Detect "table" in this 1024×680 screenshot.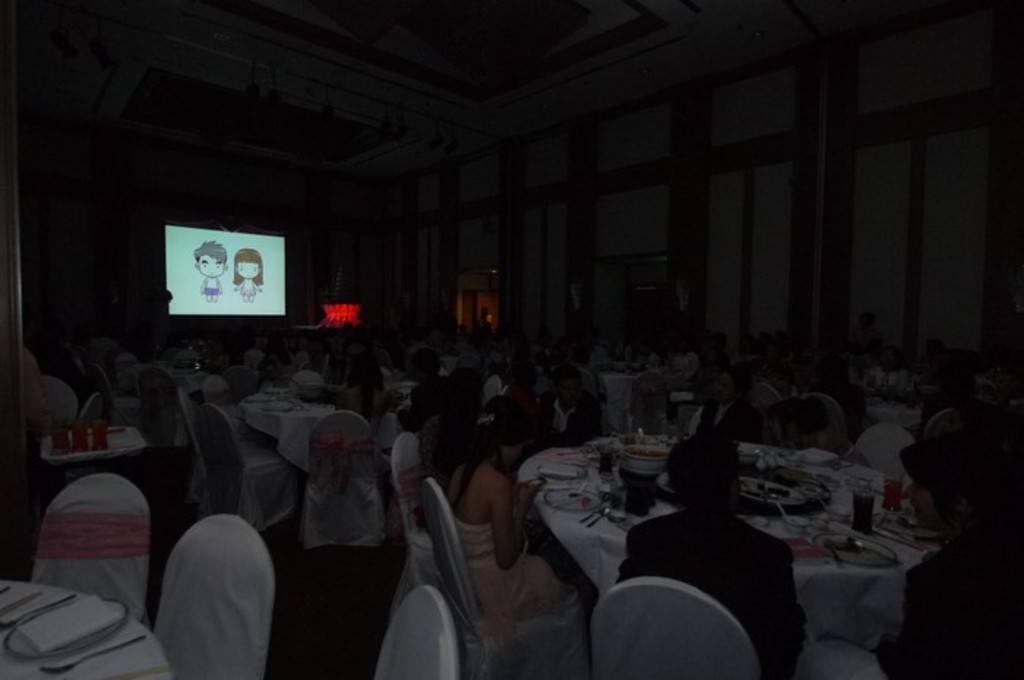
Detection: Rect(0, 578, 173, 679).
